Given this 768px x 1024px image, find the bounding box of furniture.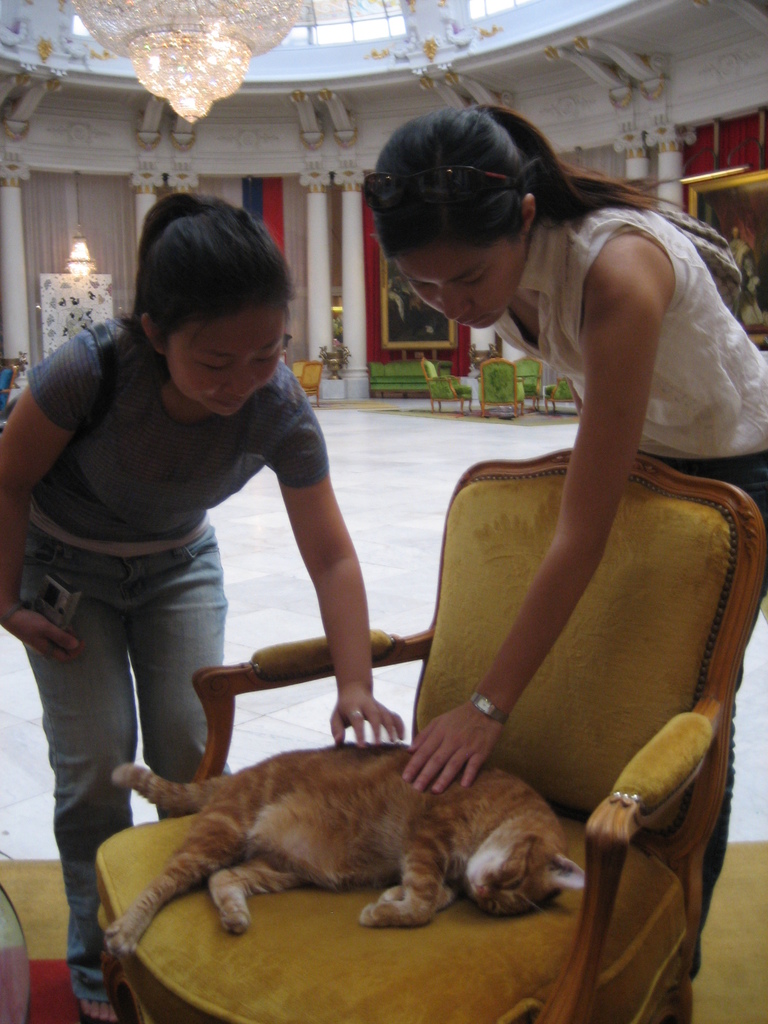
locate(93, 449, 767, 1023).
